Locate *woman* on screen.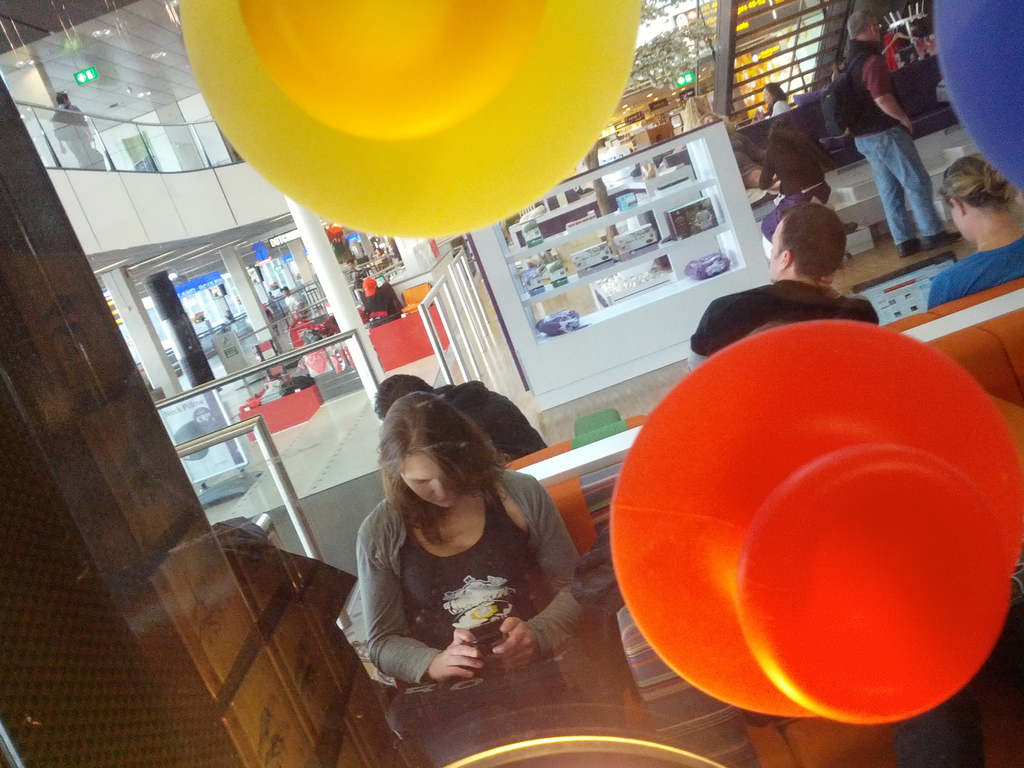
On screen at x1=759 y1=119 x2=830 y2=209.
